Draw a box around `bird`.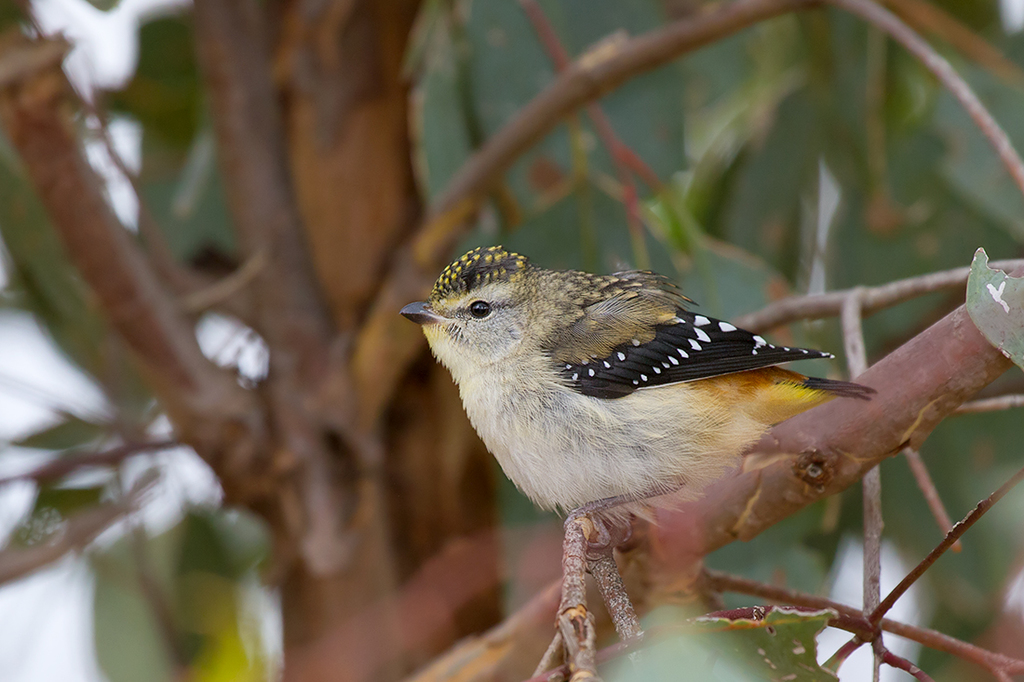
[407,238,884,612].
